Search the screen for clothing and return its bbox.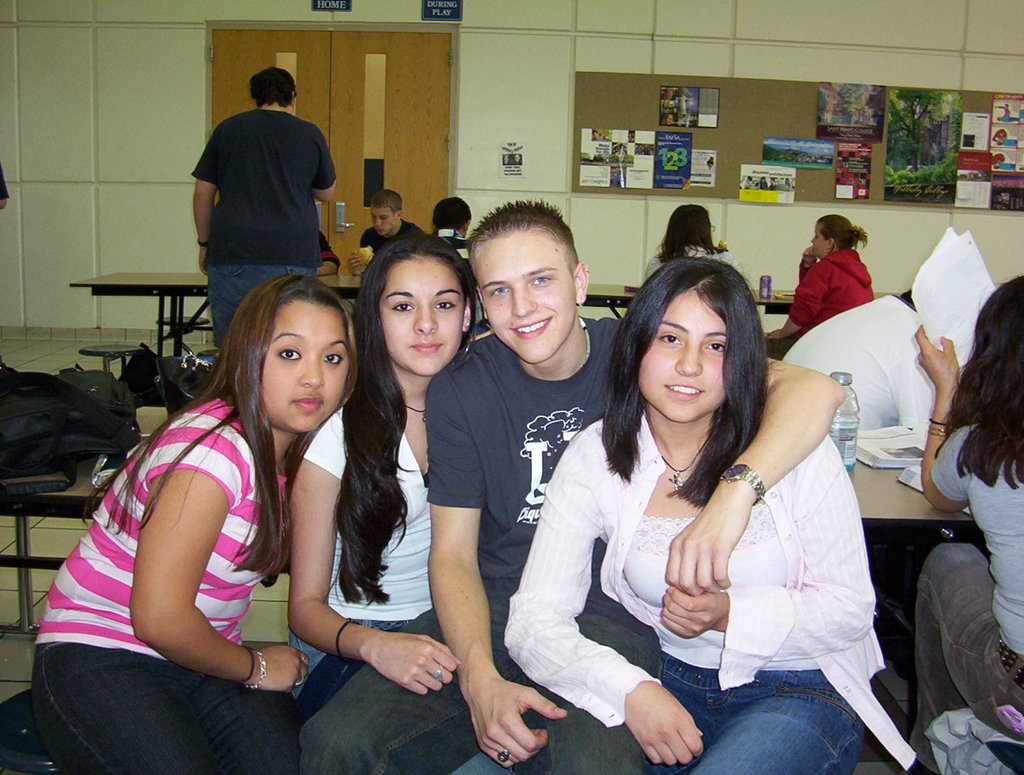
Found: [497, 407, 924, 774].
